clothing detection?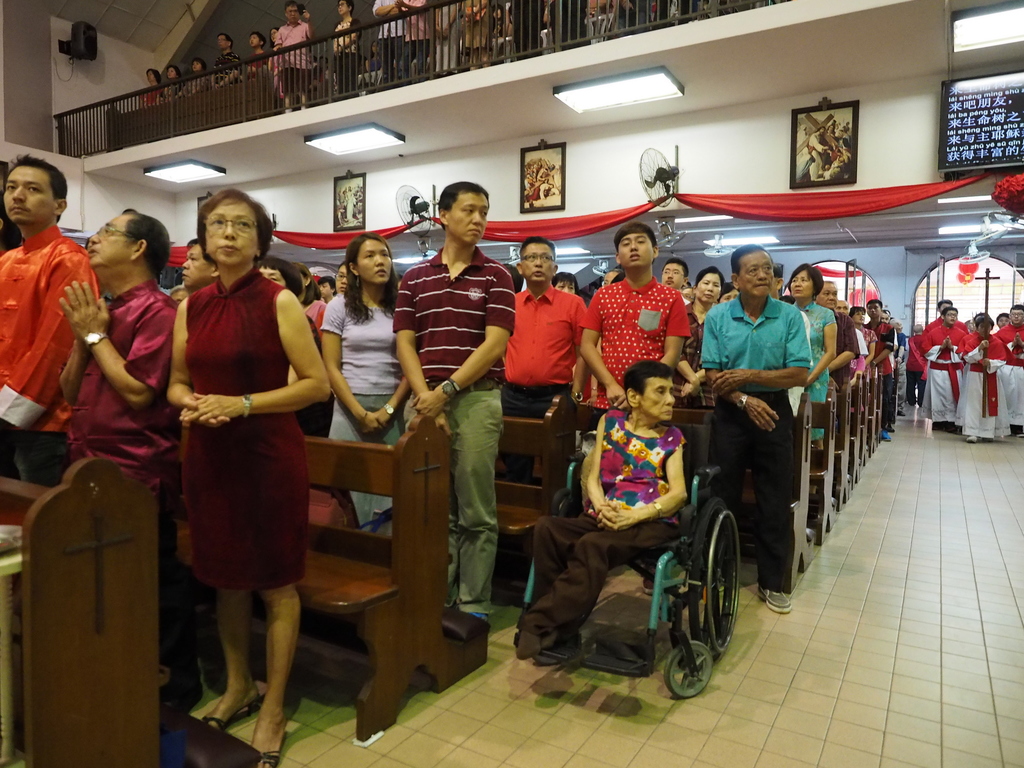
789/300/822/418
